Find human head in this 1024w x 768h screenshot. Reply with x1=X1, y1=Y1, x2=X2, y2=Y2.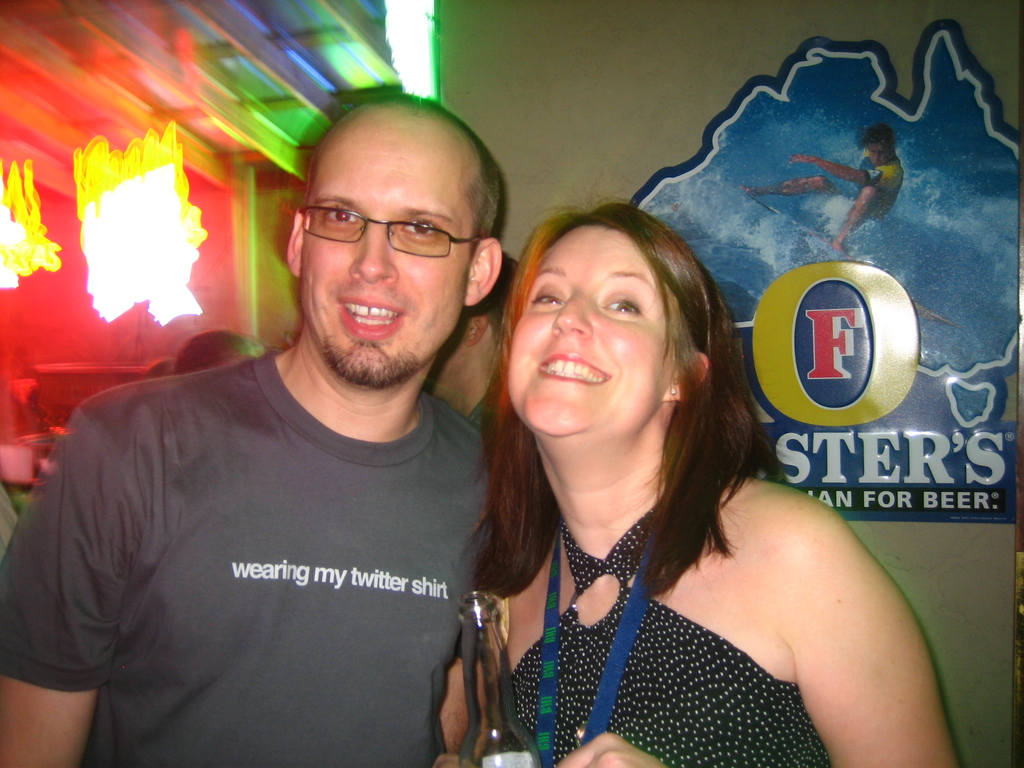
x1=425, y1=246, x2=525, y2=413.
